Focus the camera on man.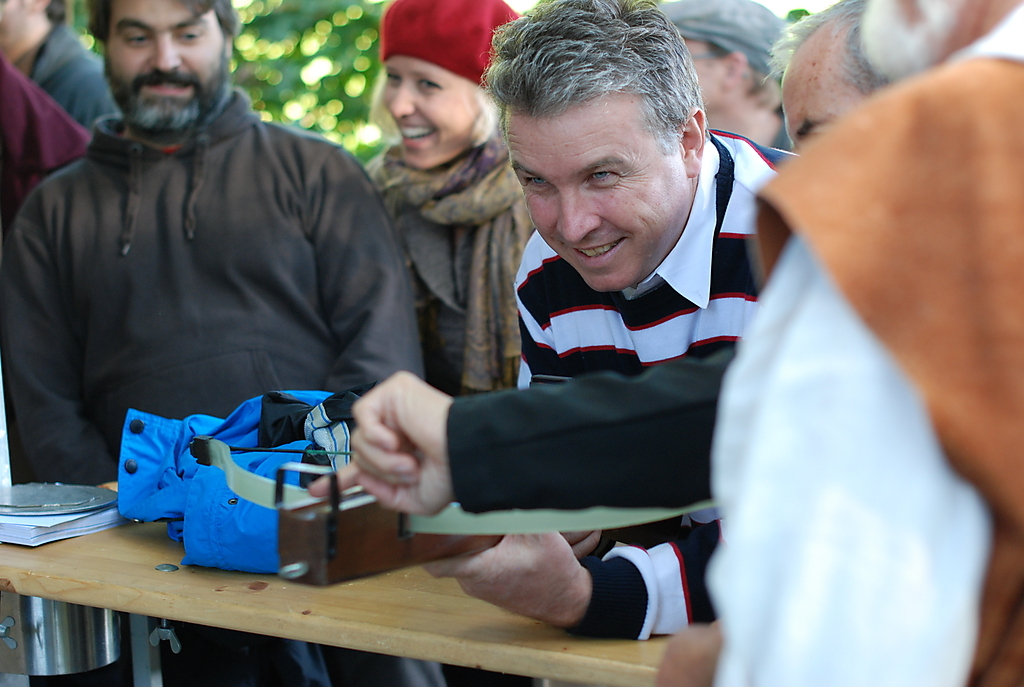
Focus region: locate(704, 0, 1023, 686).
